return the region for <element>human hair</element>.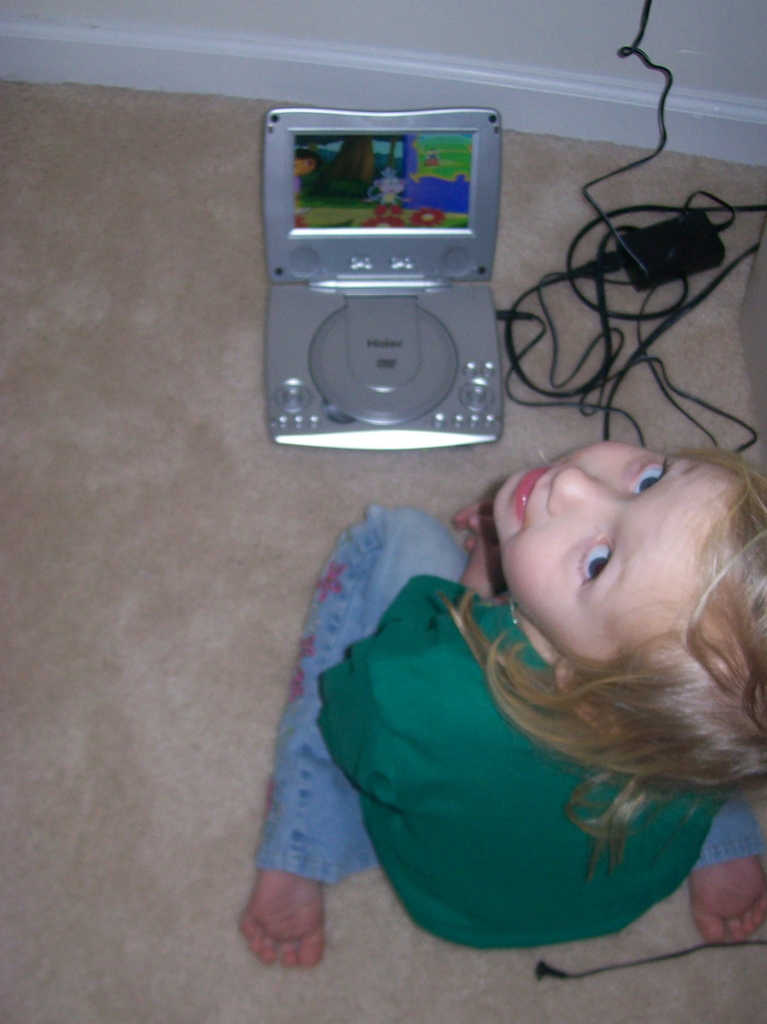
(x1=478, y1=428, x2=766, y2=789).
